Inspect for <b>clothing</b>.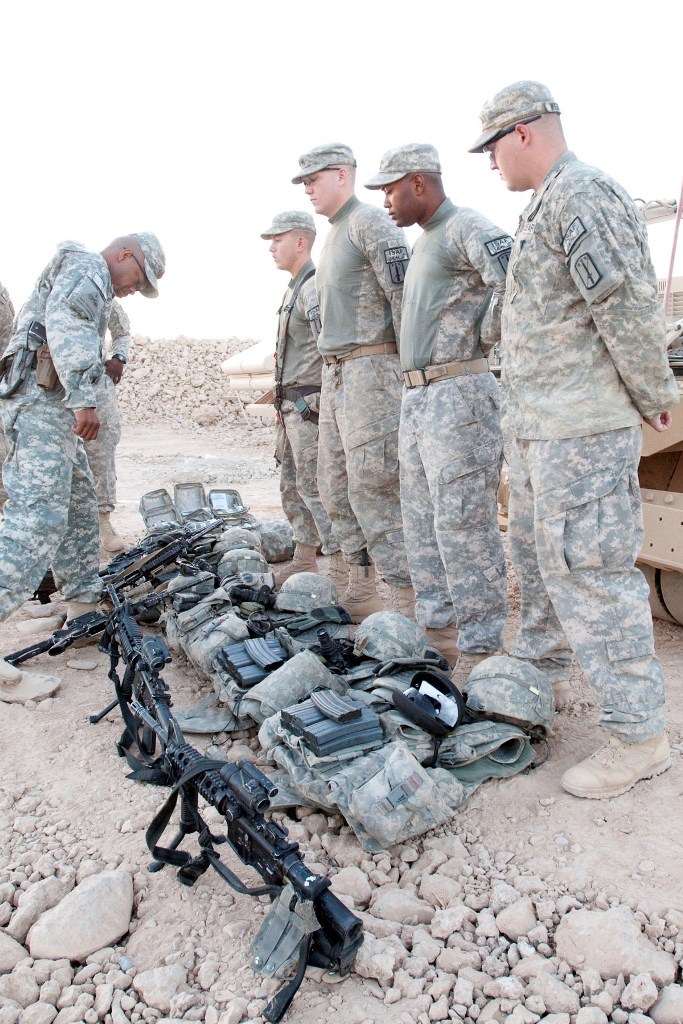
Inspection: 274,262,331,562.
